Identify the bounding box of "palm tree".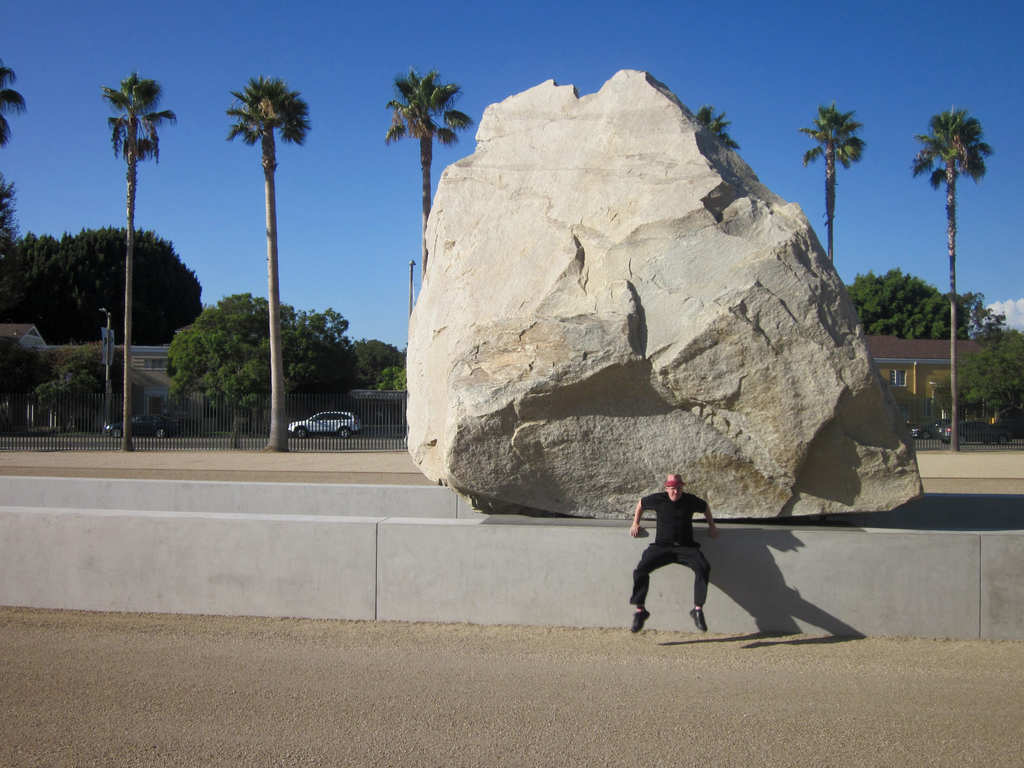
{"x1": 791, "y1": 113, "x2": 854, "y2": 290}.
